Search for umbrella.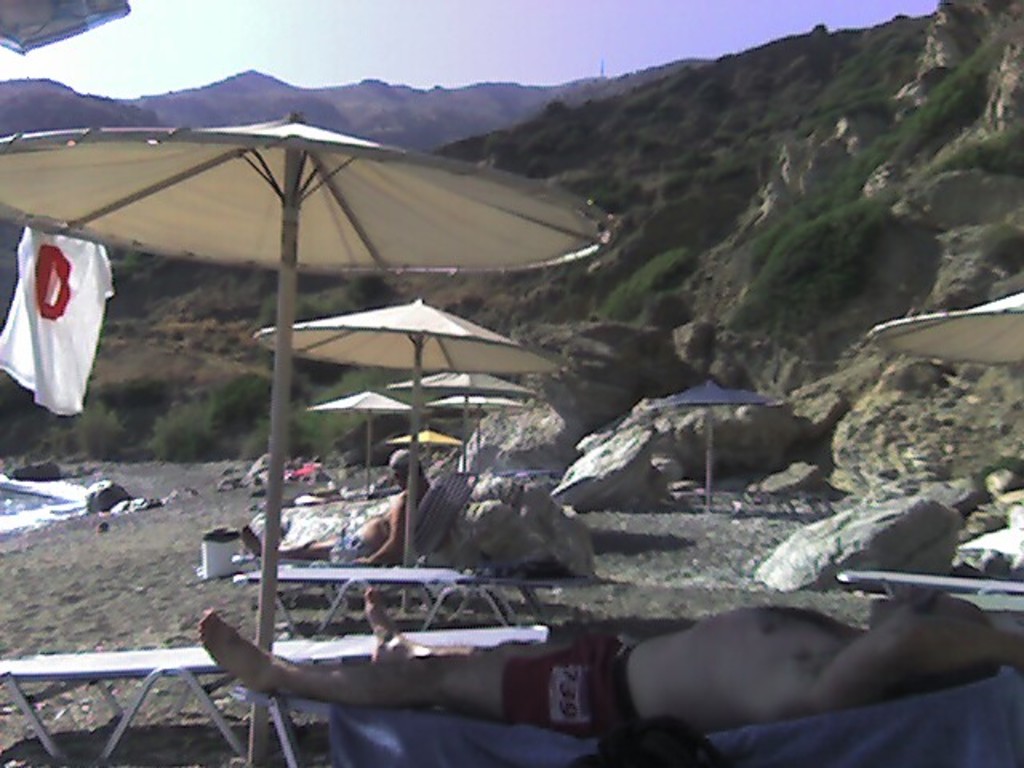
Found at locate(394, 354, 539, 477).
